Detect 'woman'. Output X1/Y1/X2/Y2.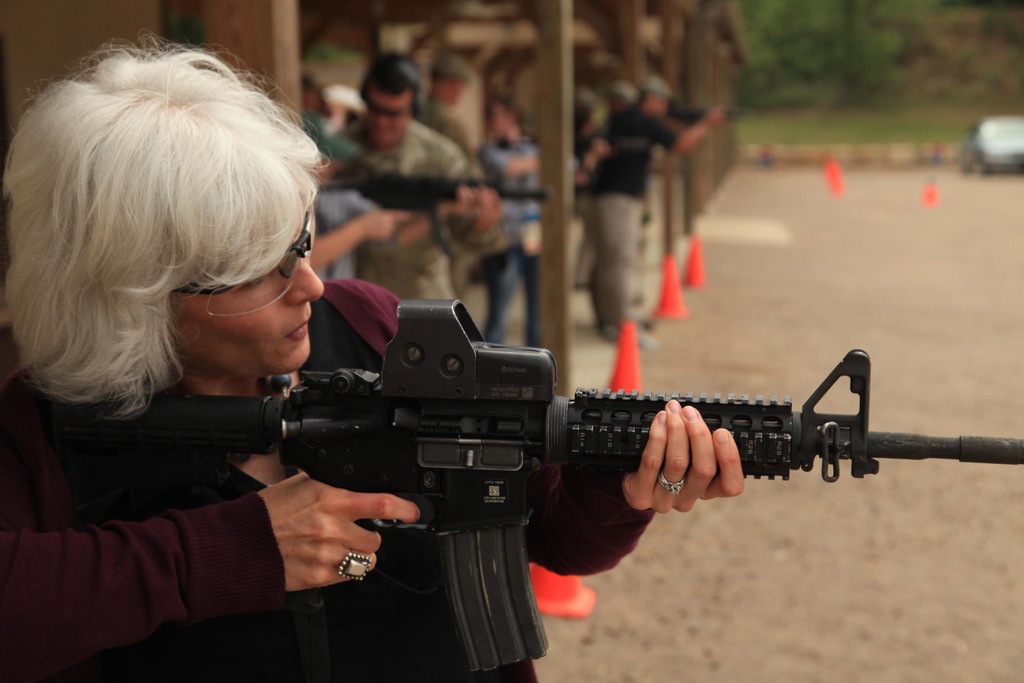
0/28/745/682.
